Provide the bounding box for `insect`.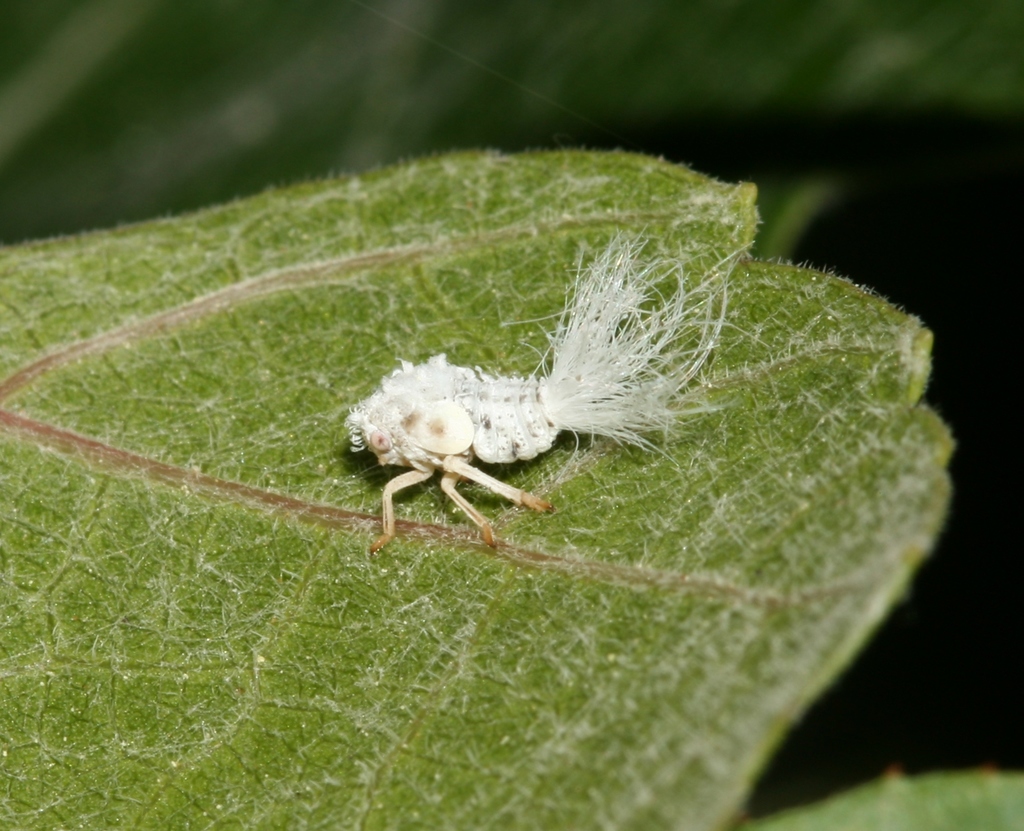
(342, 227, 765, 555).
